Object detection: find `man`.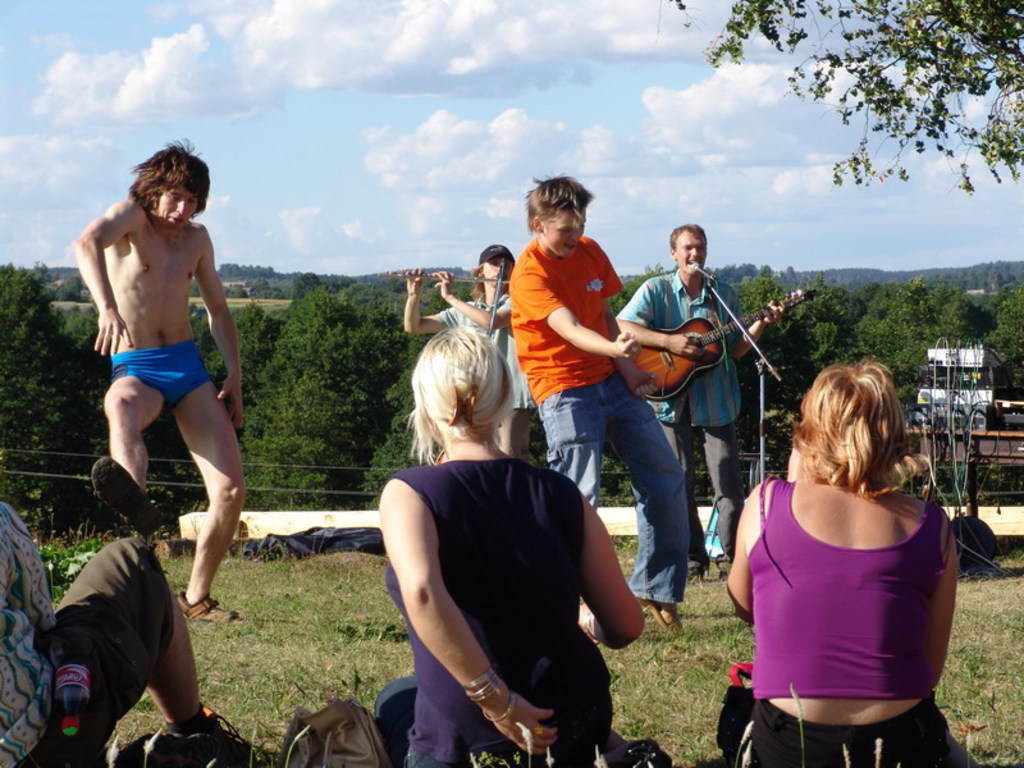
x1=504 y1=172 x2=692 y2=636.
